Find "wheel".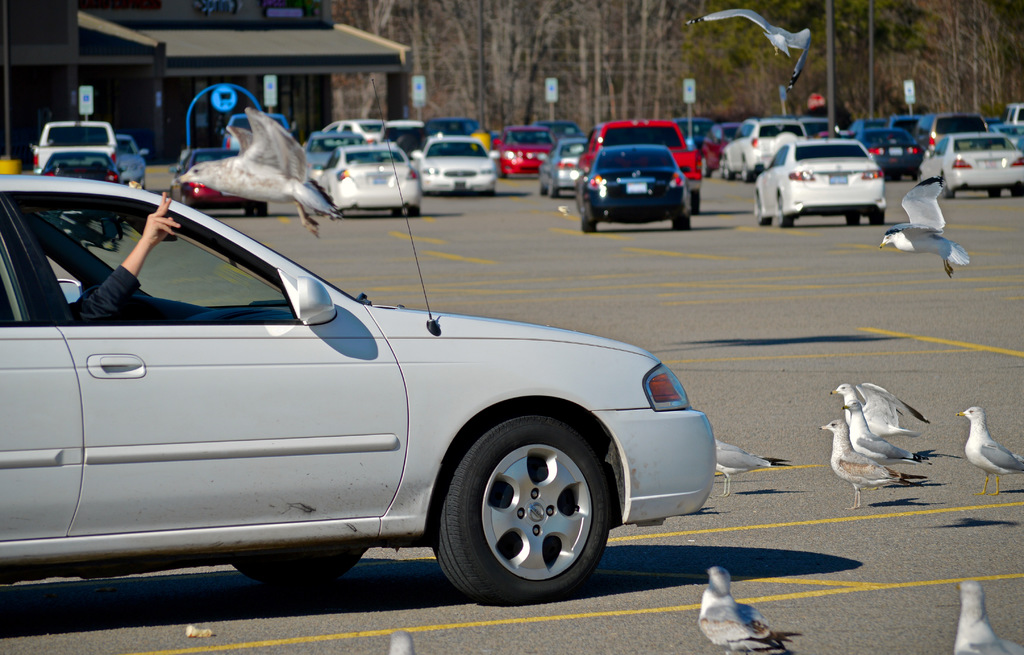
{"x1": 548, "y1": 189, "x2": 561, "y2": 200}.
